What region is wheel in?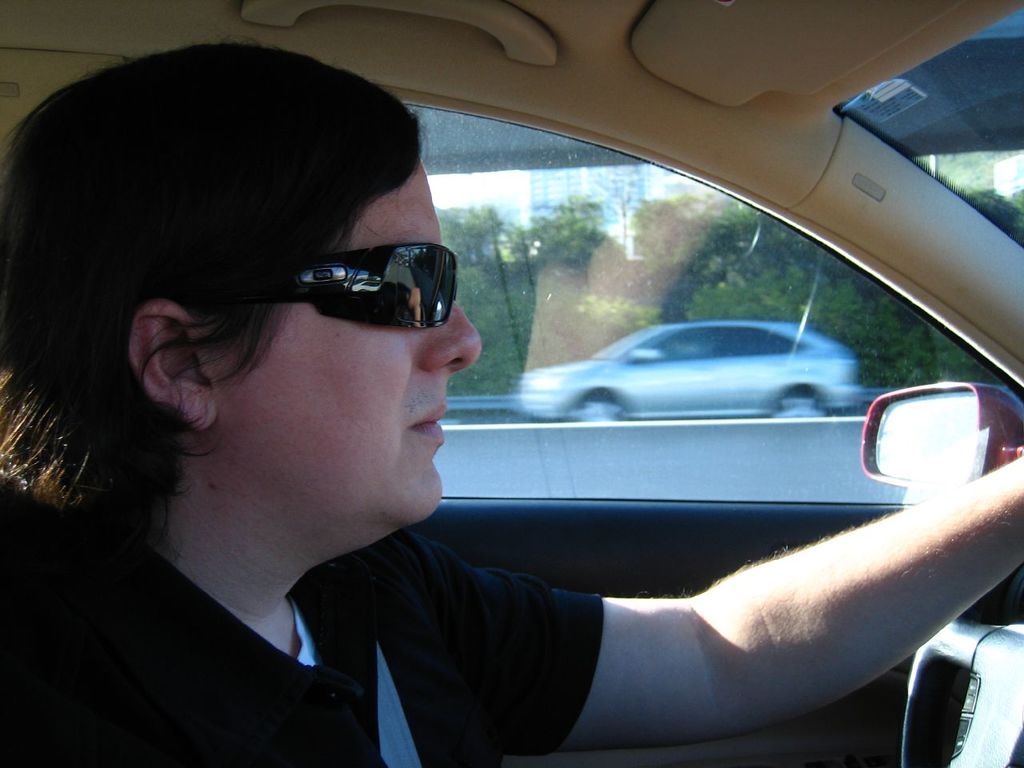
898,554,1022,767.
